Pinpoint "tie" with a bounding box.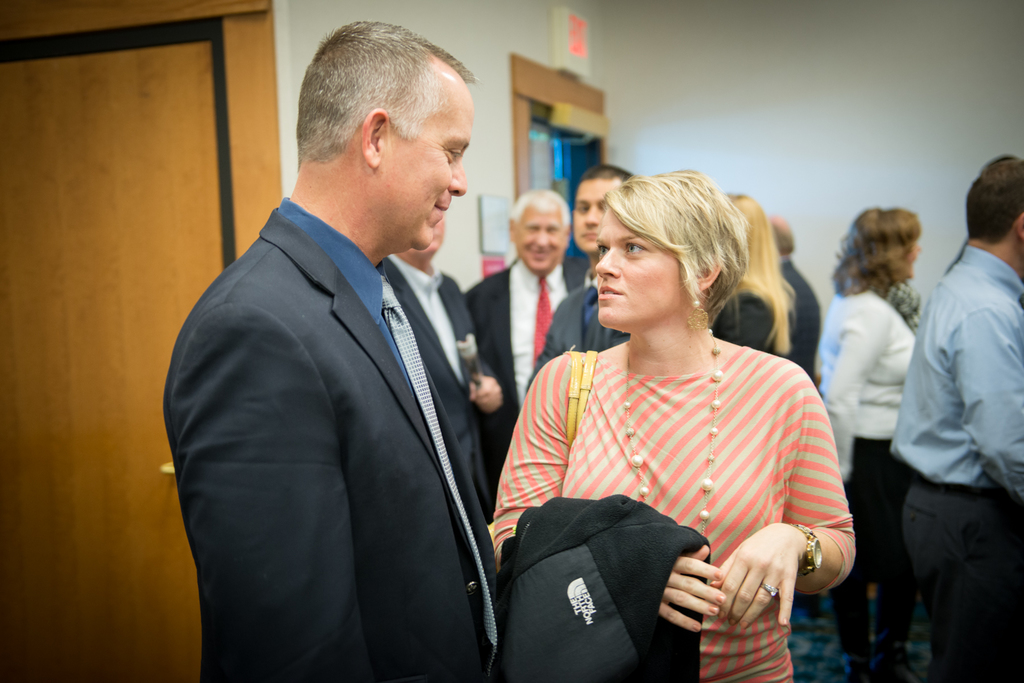
pyautogui.locateOnScreen(530, 275, 555, 373).
